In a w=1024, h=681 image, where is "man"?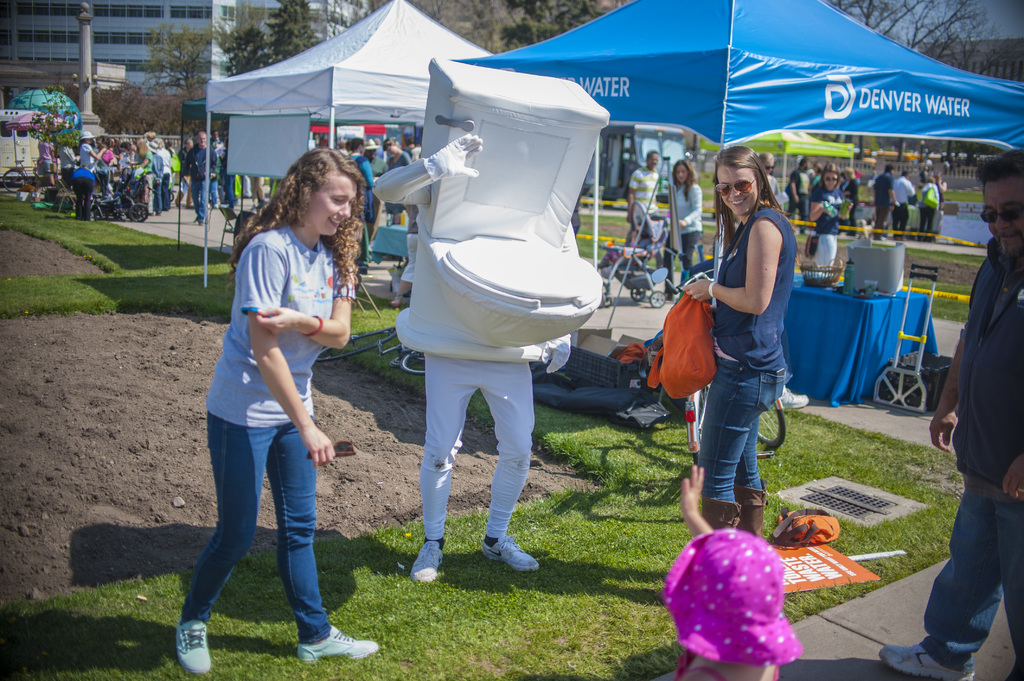
(left=787, top=157, right=817, bottom=232).
